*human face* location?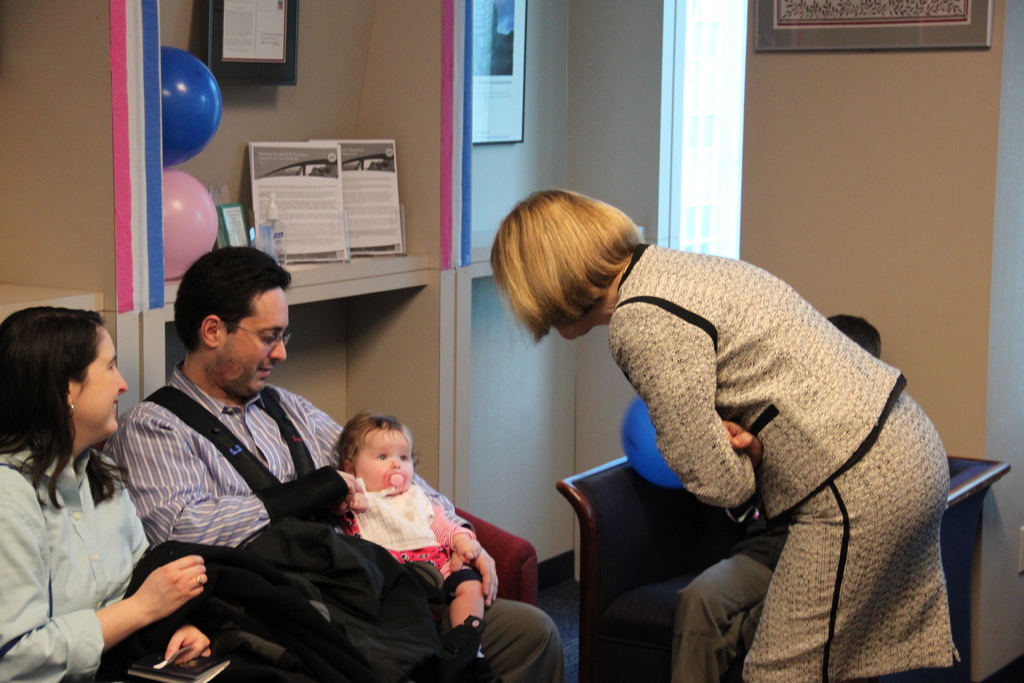
[363,434,412,486]
